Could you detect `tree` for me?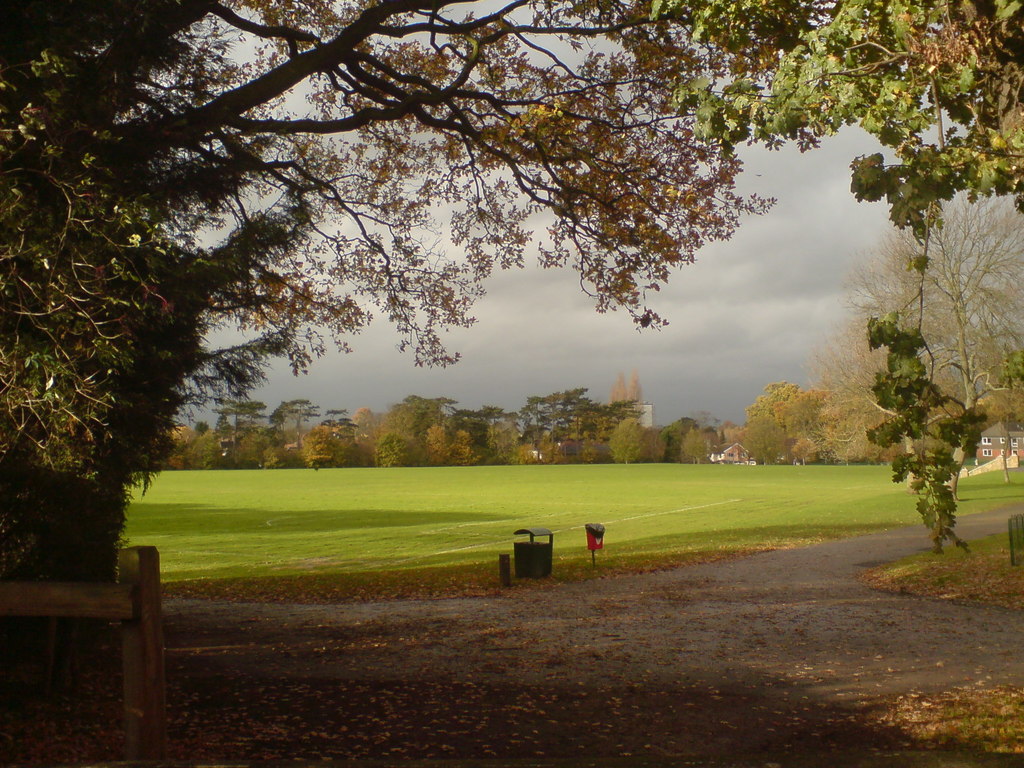
Detection result: rect(349, 407, 383, 469).
